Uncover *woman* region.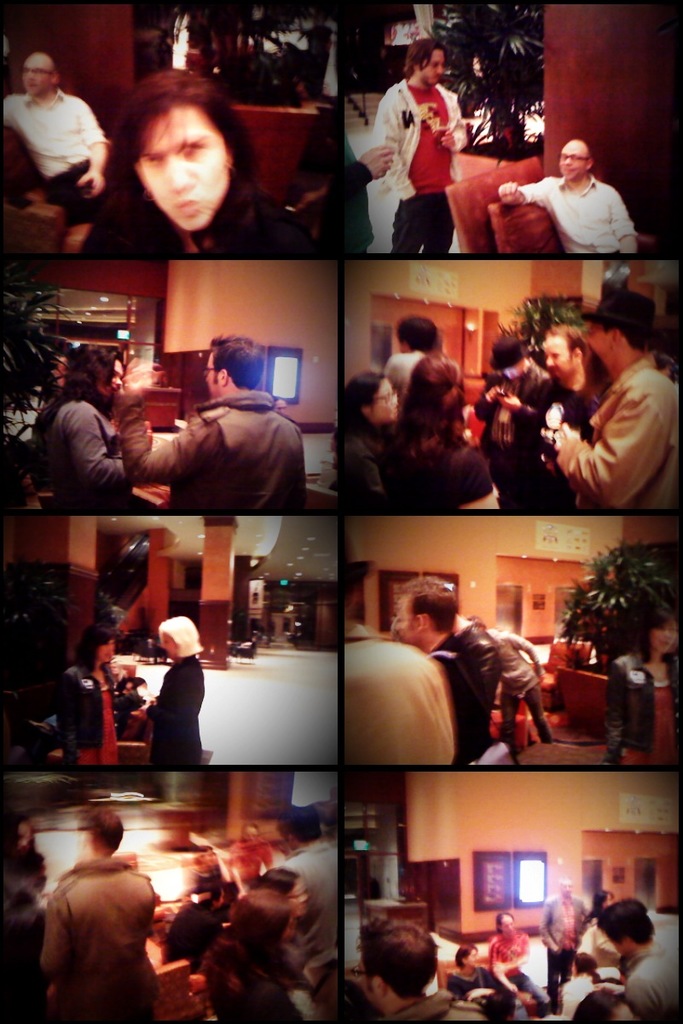
Uncovered: [444,944,508,1000].
